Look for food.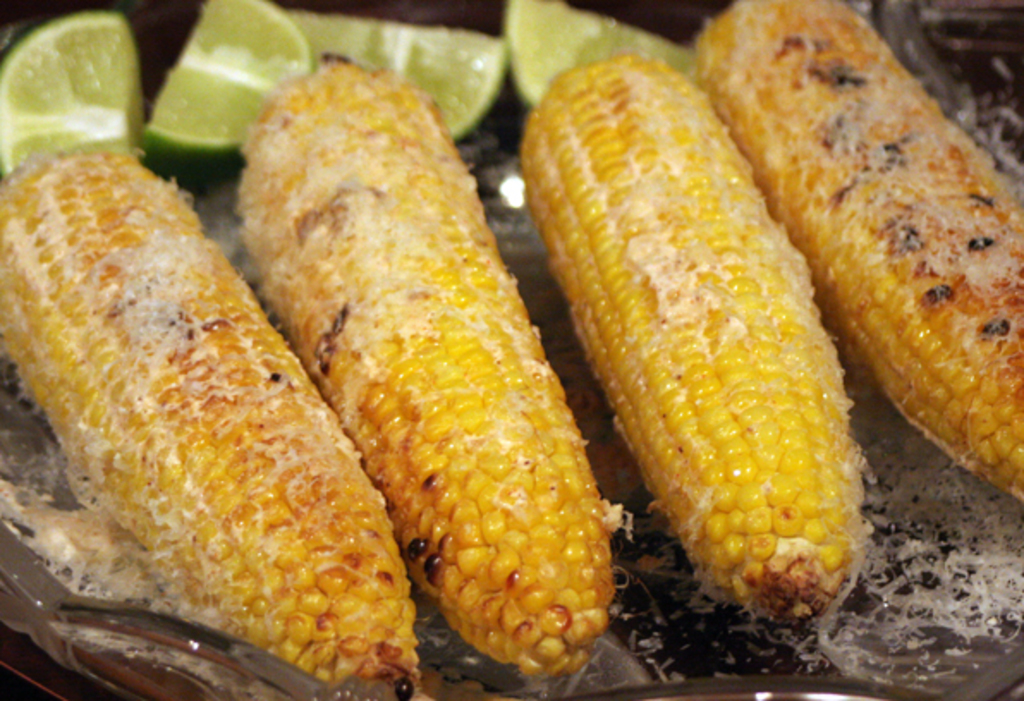
Found: bbox(694, 0, 1022, 503).
